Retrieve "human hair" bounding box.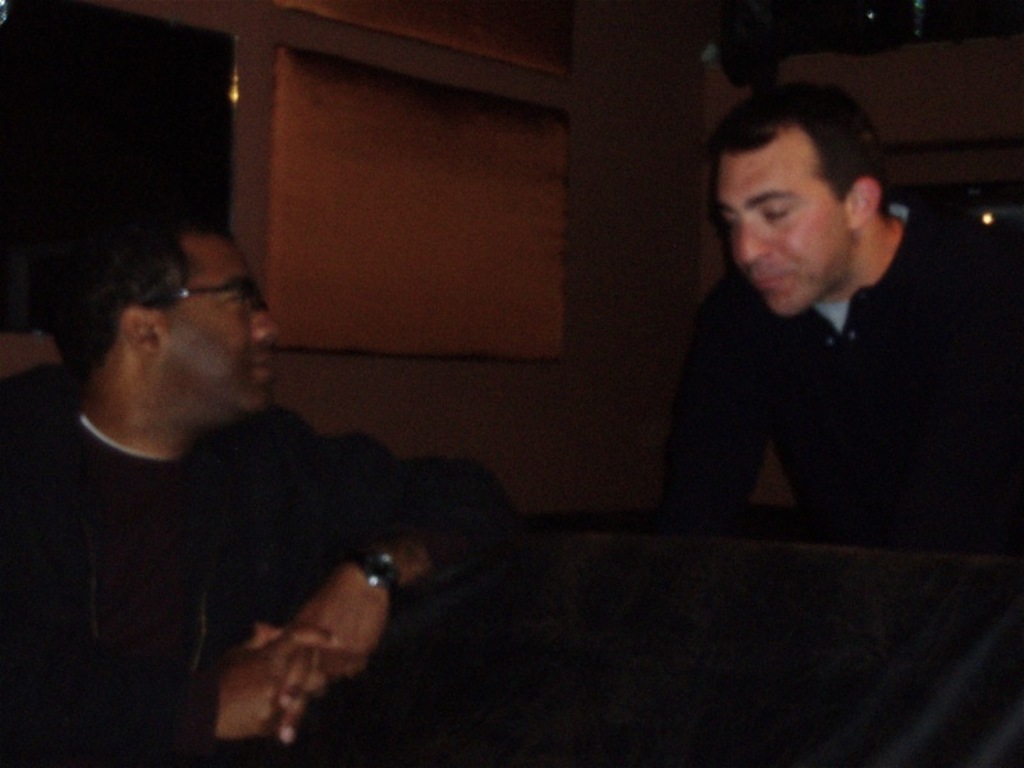
Bounding box: locate(705, 77, 895, 225).
